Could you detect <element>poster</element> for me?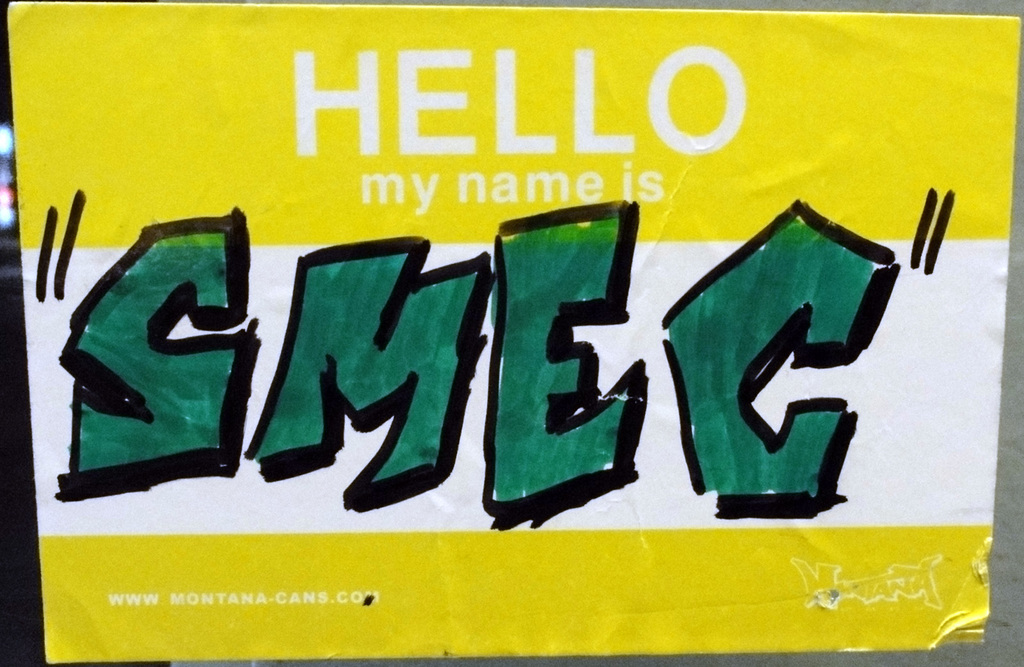
Detection result: [0,0,1023,666].
